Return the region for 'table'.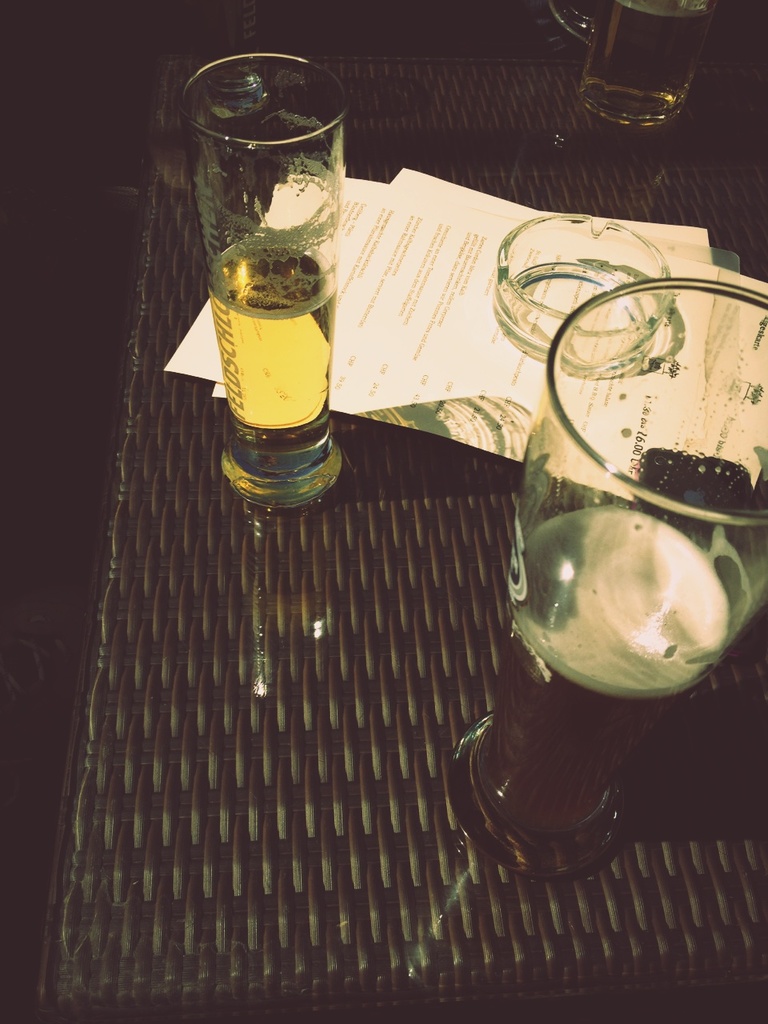
bbox(0, 172, 767, 1023).
